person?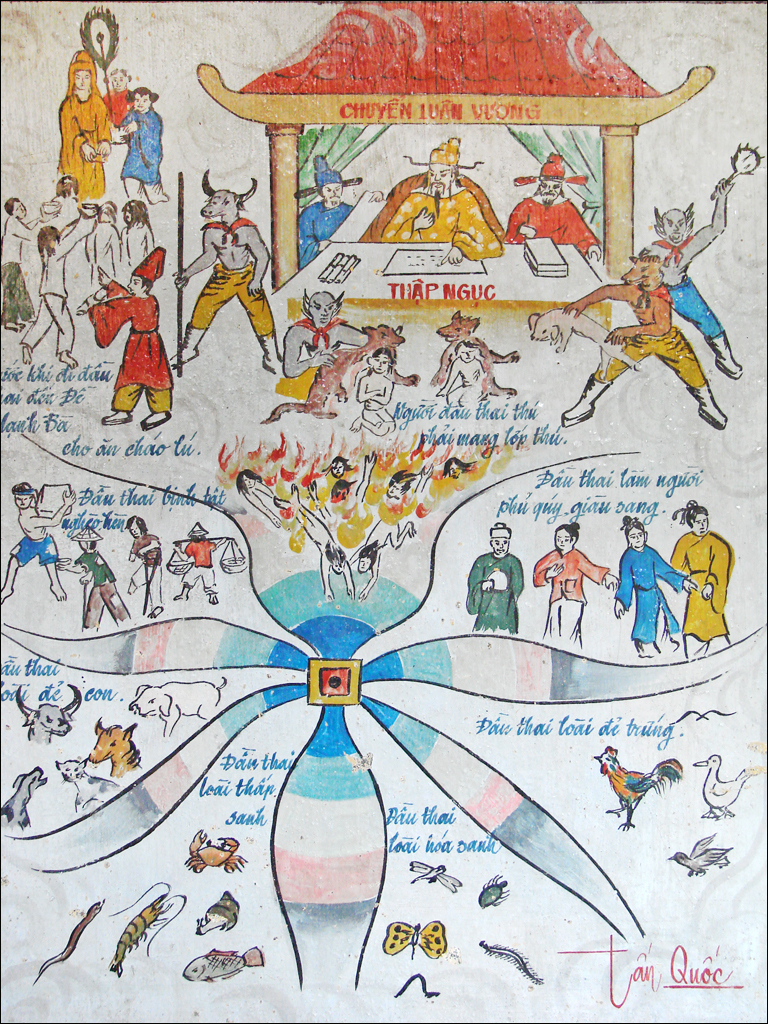
rect(382, 141, 495, 263)
